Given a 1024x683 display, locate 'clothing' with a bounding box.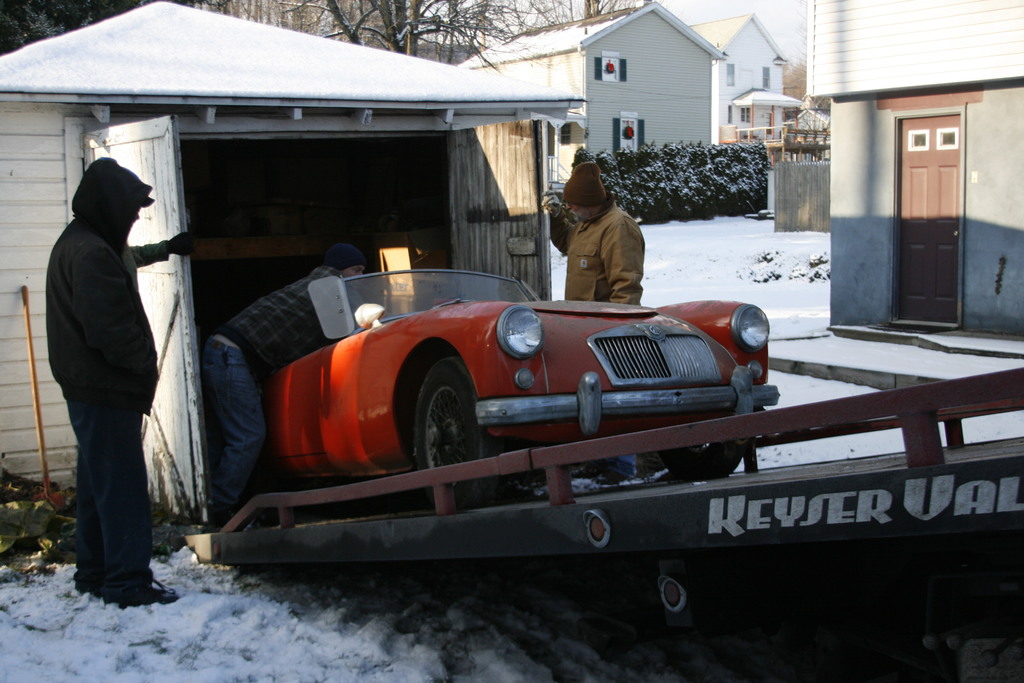
Located: {"x1": 551, "y1": 195, "x2": 646, "y2": 472}.
